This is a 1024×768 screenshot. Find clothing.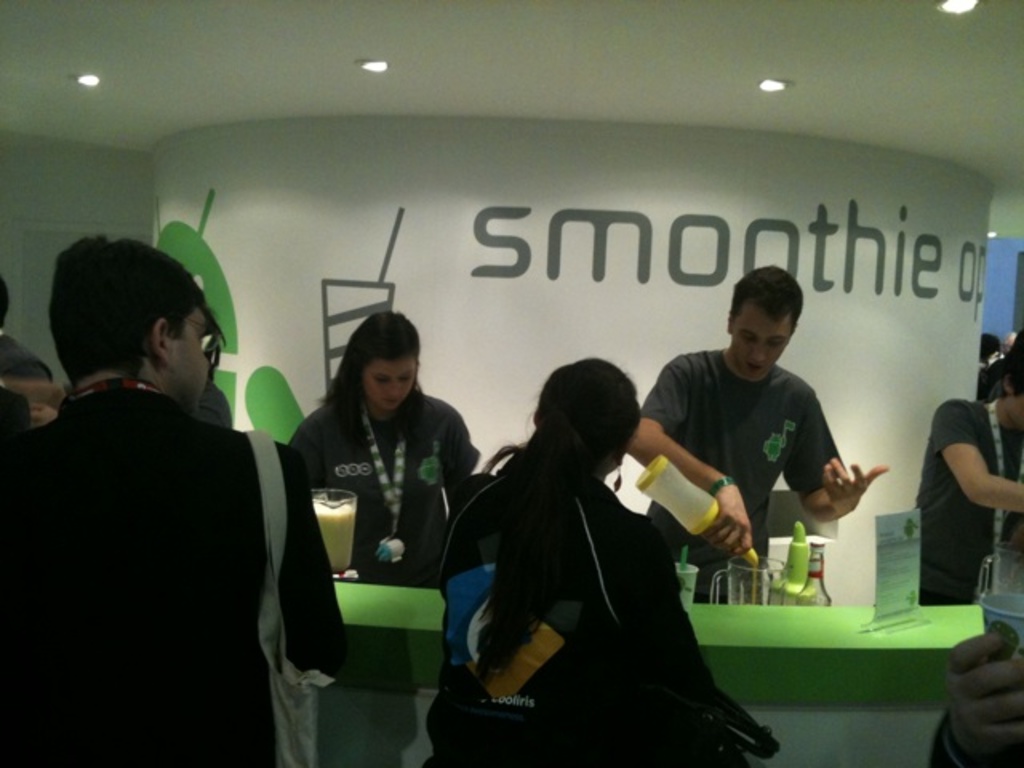
Bounding box: bbox(915, 397, 1022, 605).
